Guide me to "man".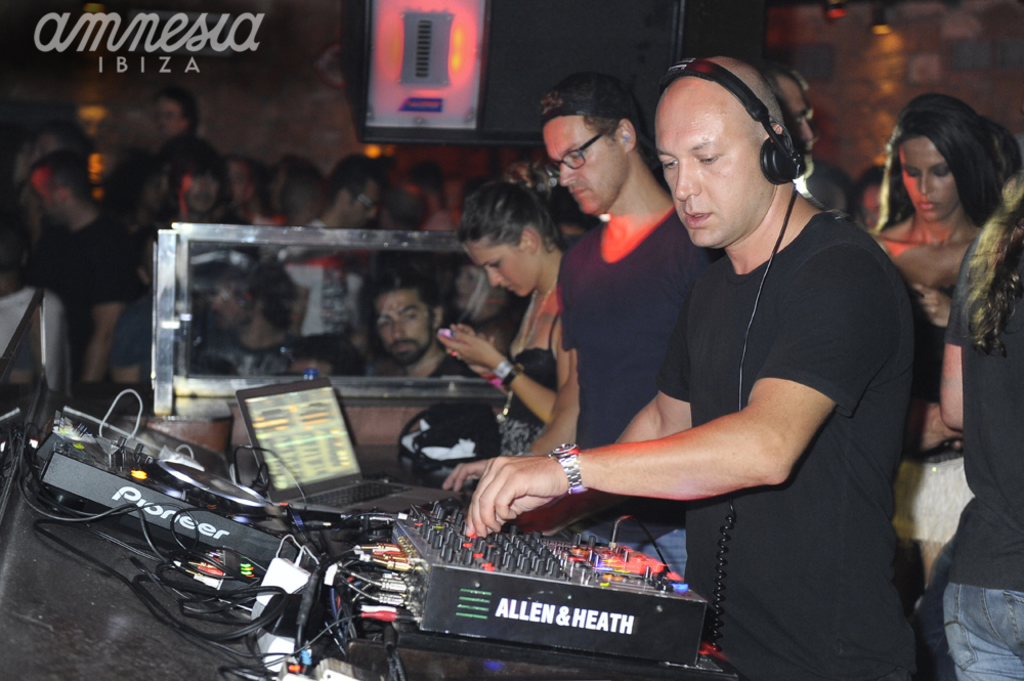
Guidance: {"x1": 191, "y1": 270, "x2": 302, "y2": 383}.
